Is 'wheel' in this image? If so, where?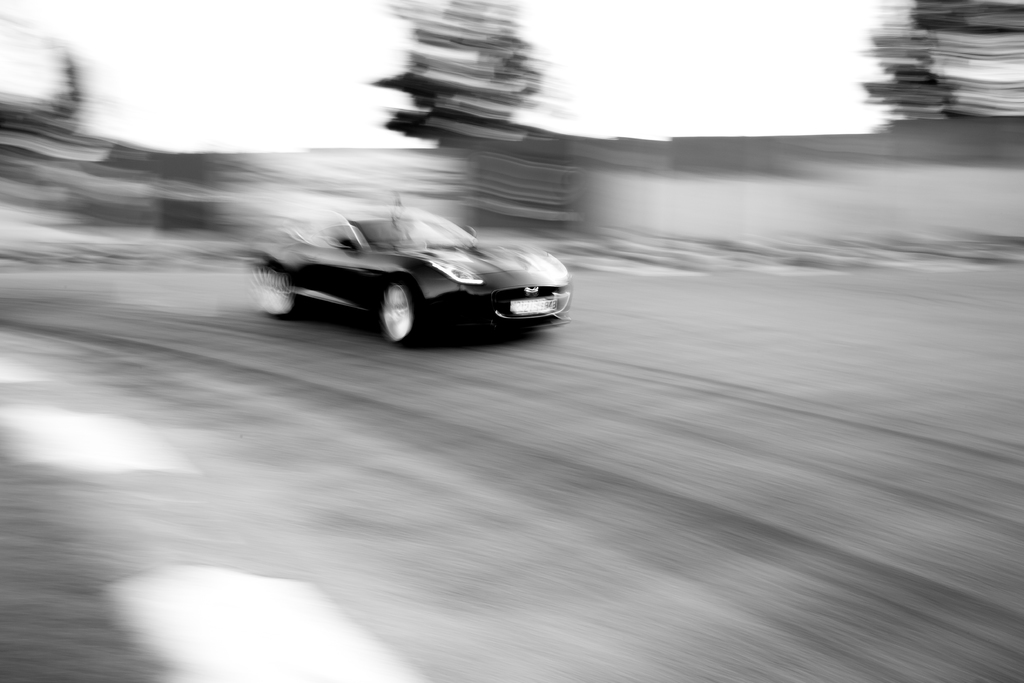
Yes, at {"left": 252, "top": 258, "right": 298, "bottom": 317}.
